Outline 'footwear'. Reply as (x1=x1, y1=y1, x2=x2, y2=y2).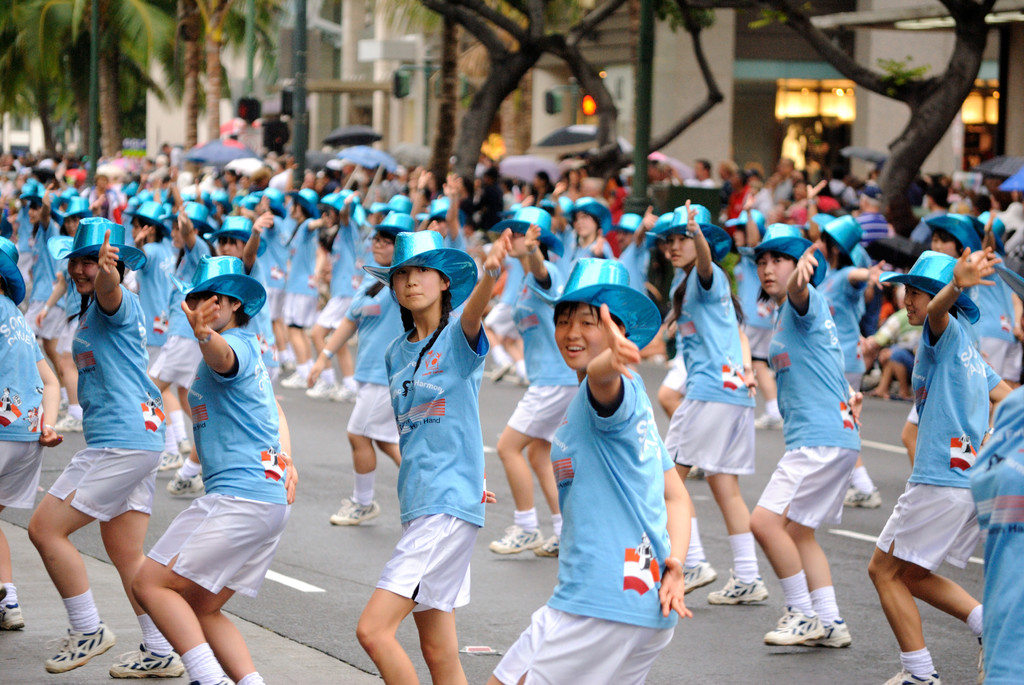
(x1=753, y1=413, x2=783, y2=429).
